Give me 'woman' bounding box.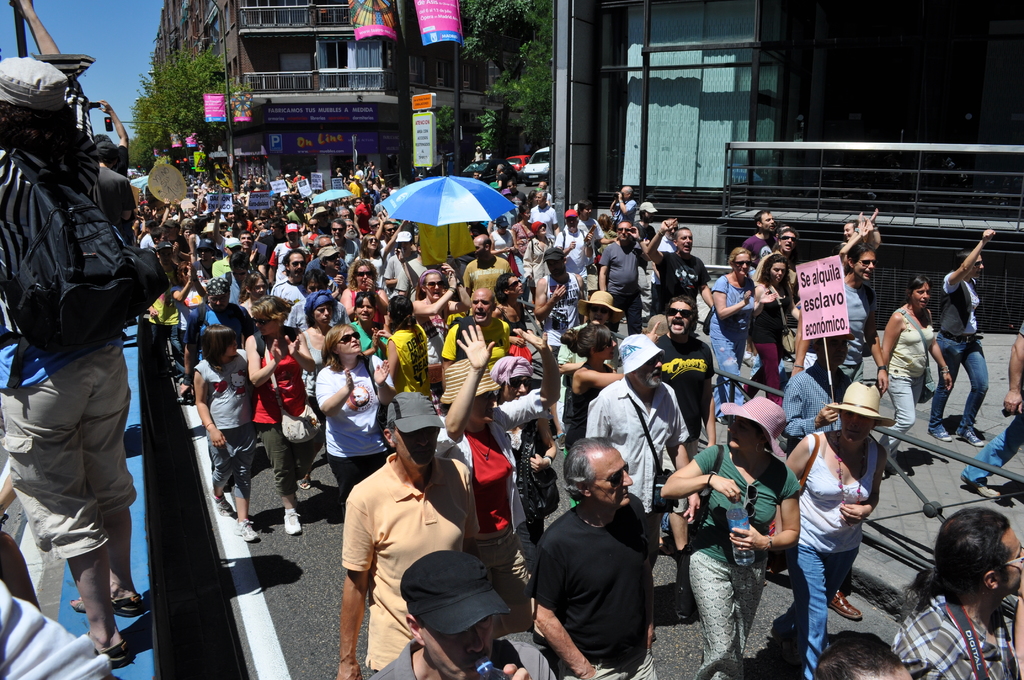
bbox=[173, 261, 207, 343].
